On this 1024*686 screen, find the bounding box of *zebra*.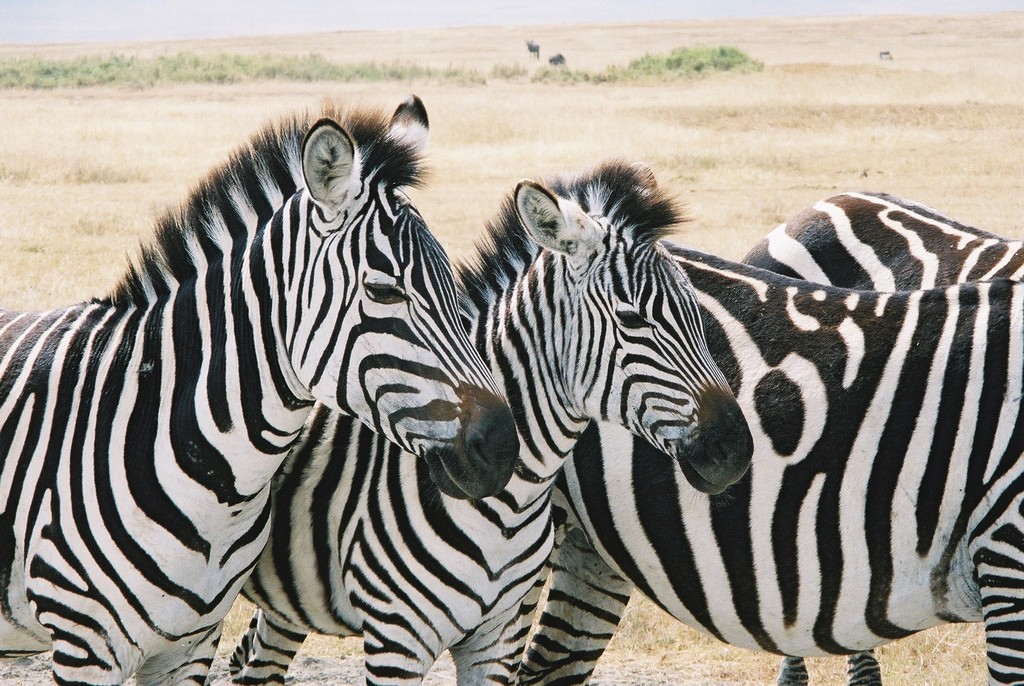
Bounding box: BBox(239, 151, 754, 685).
